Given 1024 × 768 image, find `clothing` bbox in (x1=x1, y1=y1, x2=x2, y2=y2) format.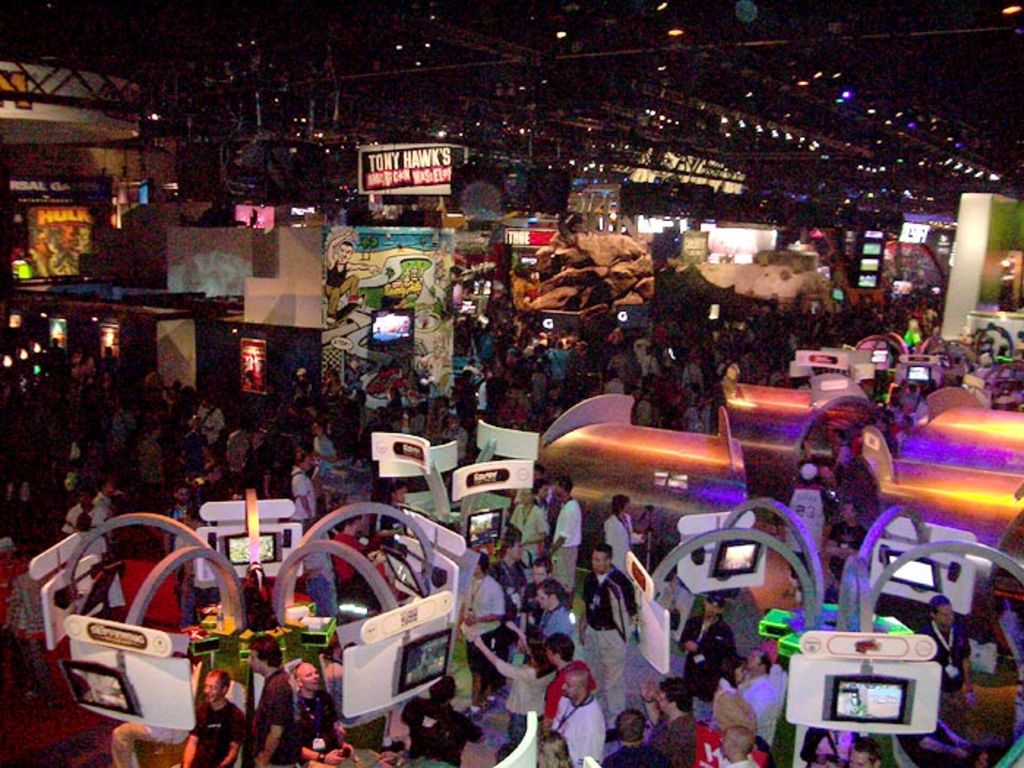
(x1=173, y1=692, x2=244, y2=767).
